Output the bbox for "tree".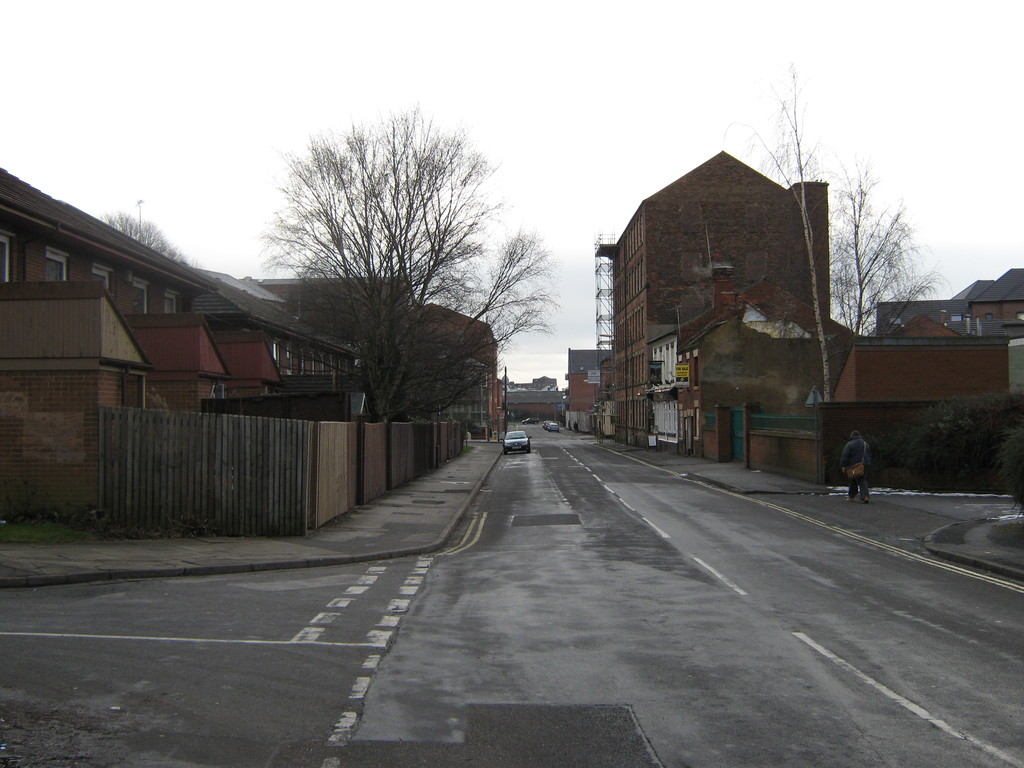
region(95, 209, 191, 269).
